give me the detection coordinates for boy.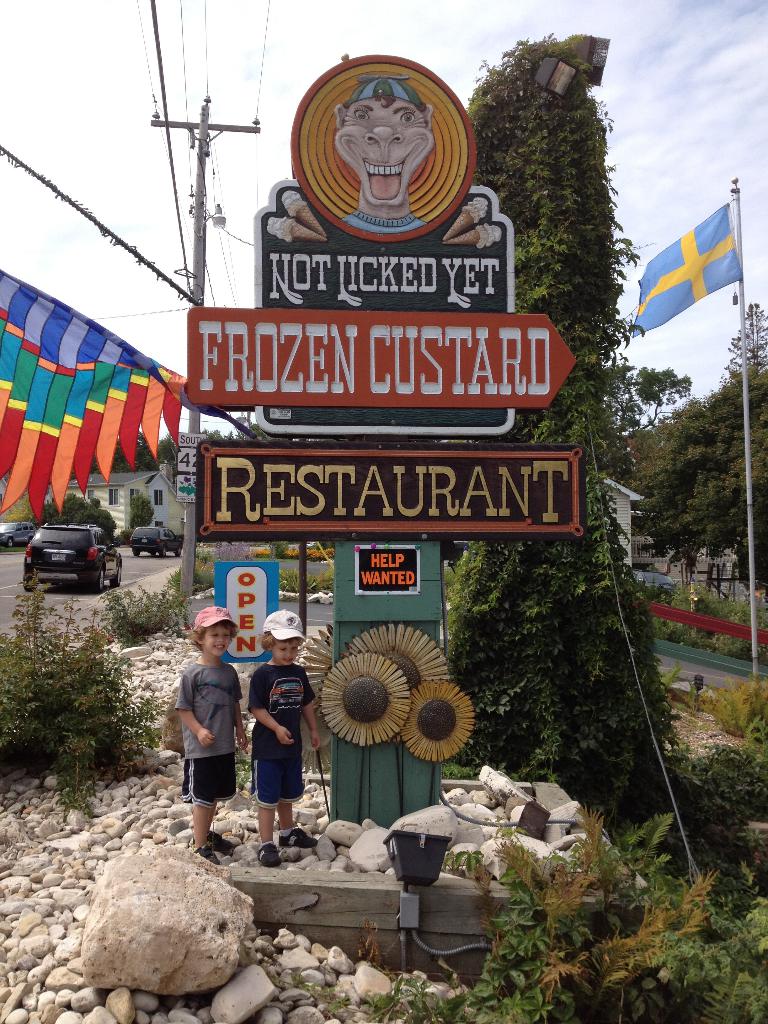
left=246, top=604, right=326, bottom=866.
